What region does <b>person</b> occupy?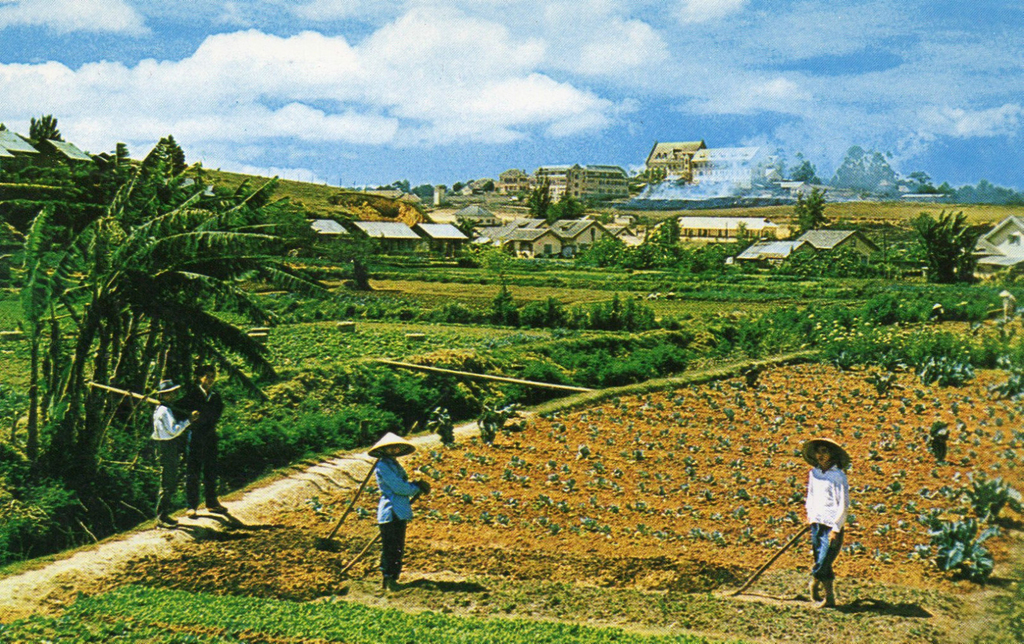
(left=172, top=365, right=227, bottom=514).
